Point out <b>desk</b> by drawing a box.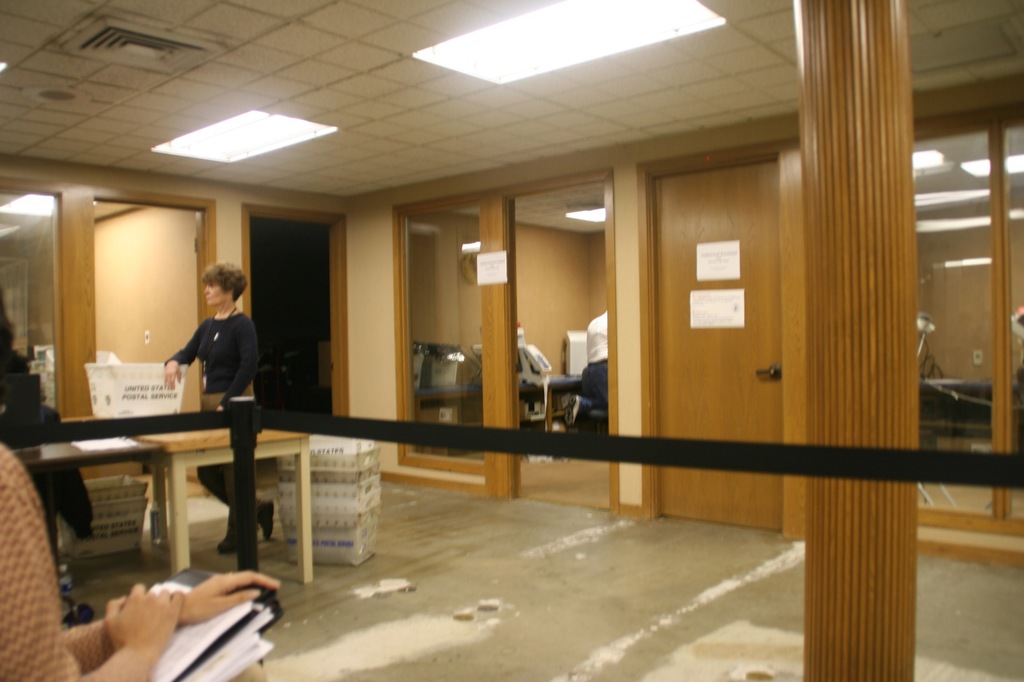
129/406/314/583.
